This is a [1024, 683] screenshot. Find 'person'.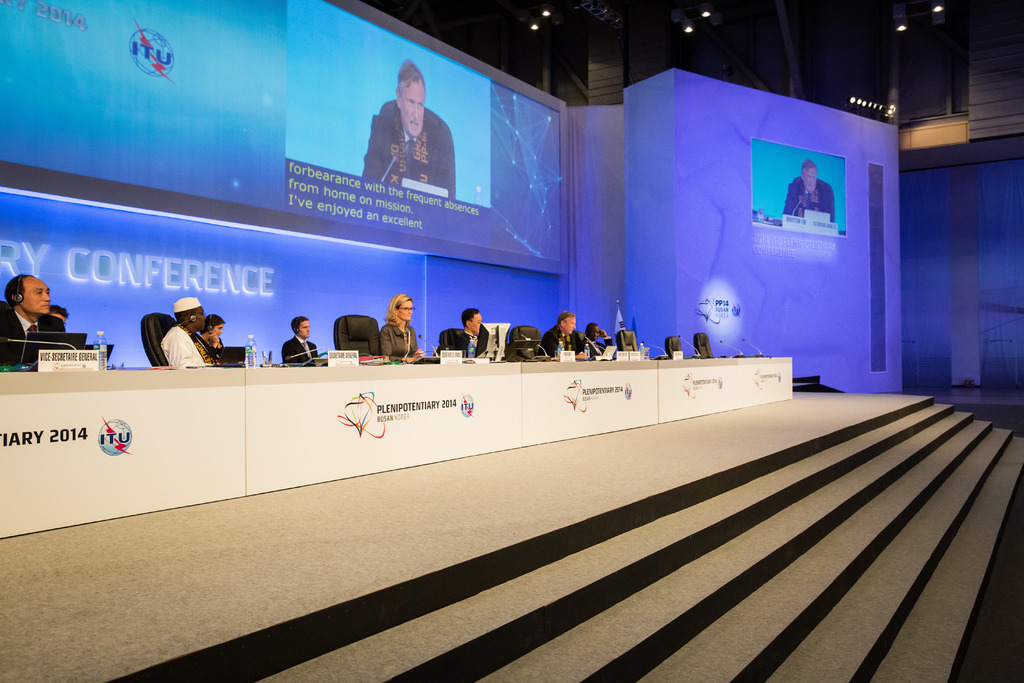
Bounding box: 280, 315, 322, 365.
